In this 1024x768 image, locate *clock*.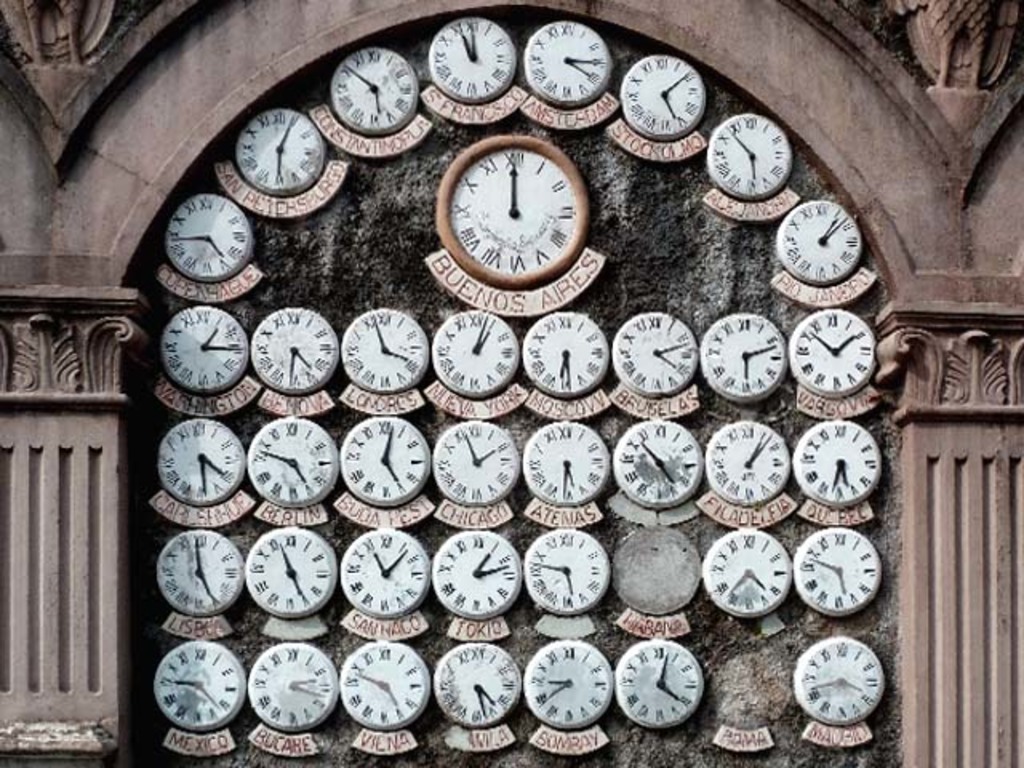
Bounding box: (245,418,333,507).
